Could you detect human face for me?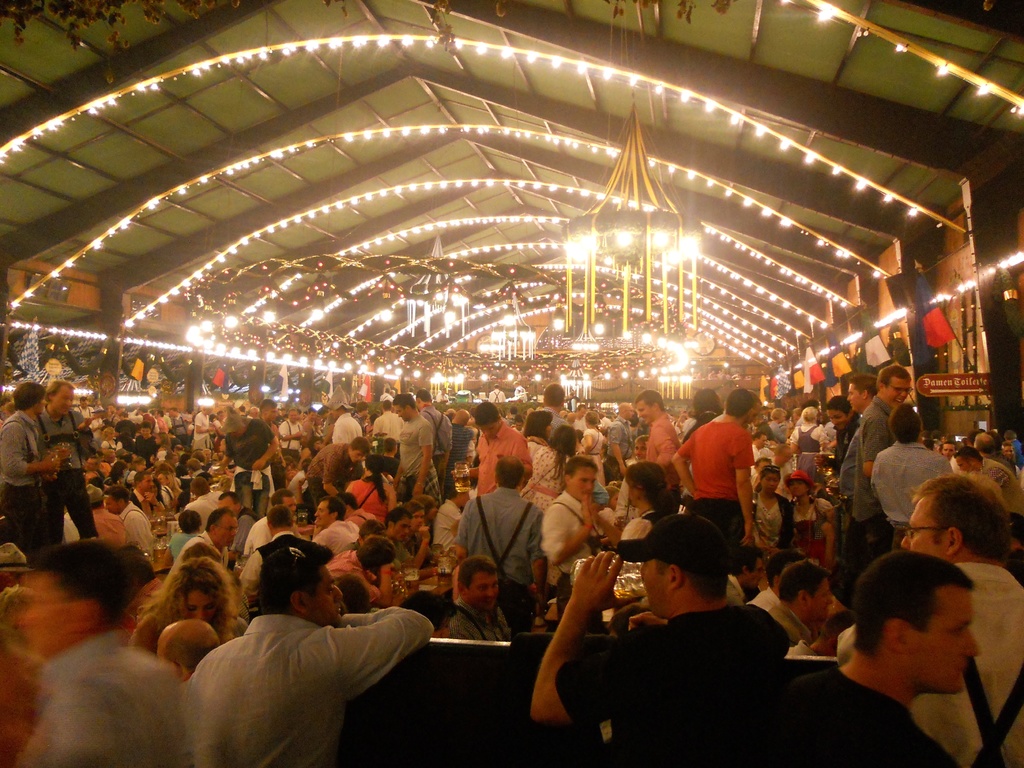
Detection result: 790:477:806:495.
